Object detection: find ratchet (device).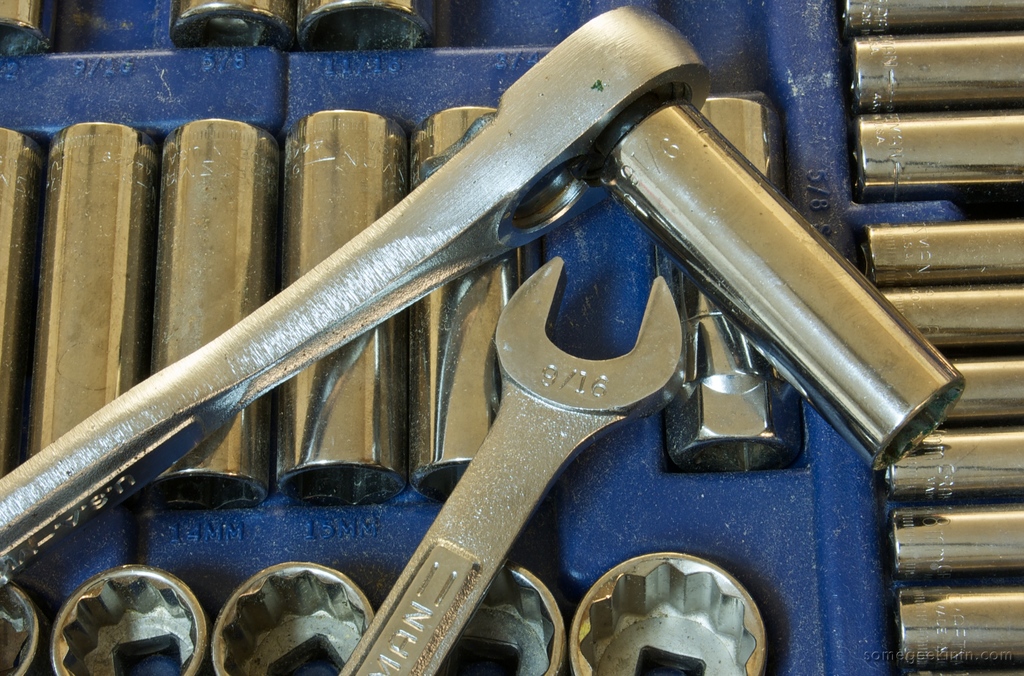
pyautogui.locateOnScreen(654, 83, 812, 473).
